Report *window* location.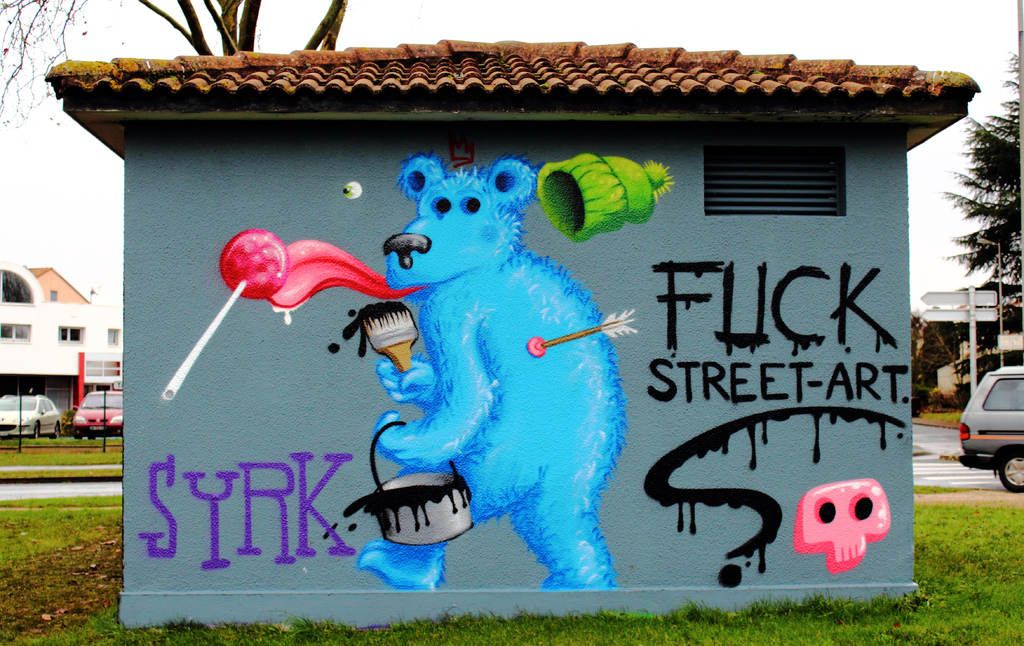
Report: BBox(2, 324, 33, 341).
